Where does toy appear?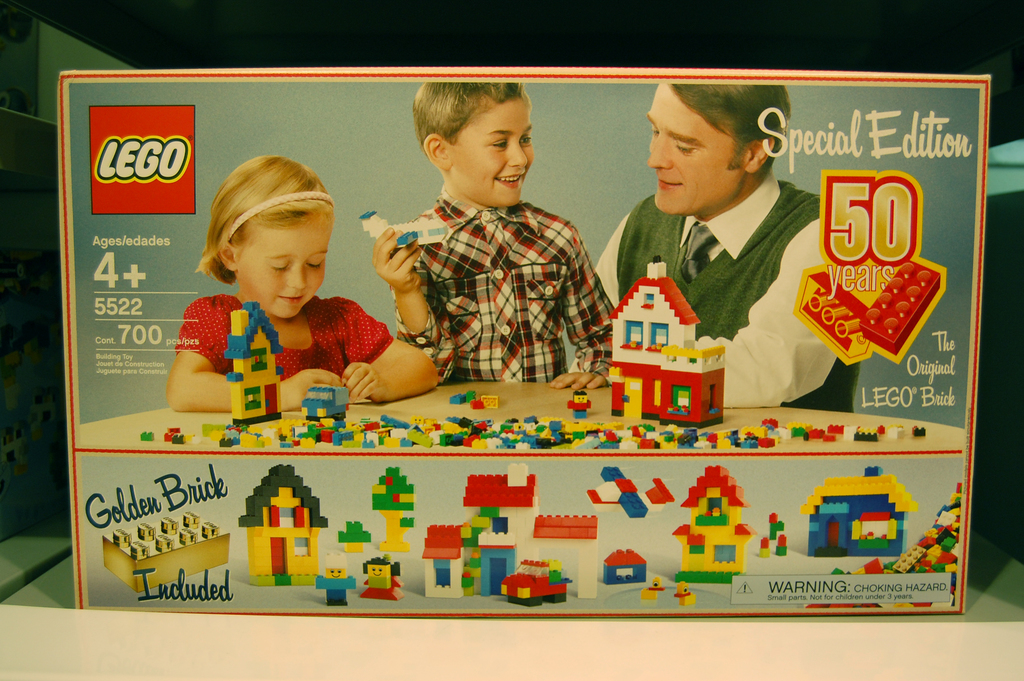
Appears at BBox(761, 514, 787, 555).
